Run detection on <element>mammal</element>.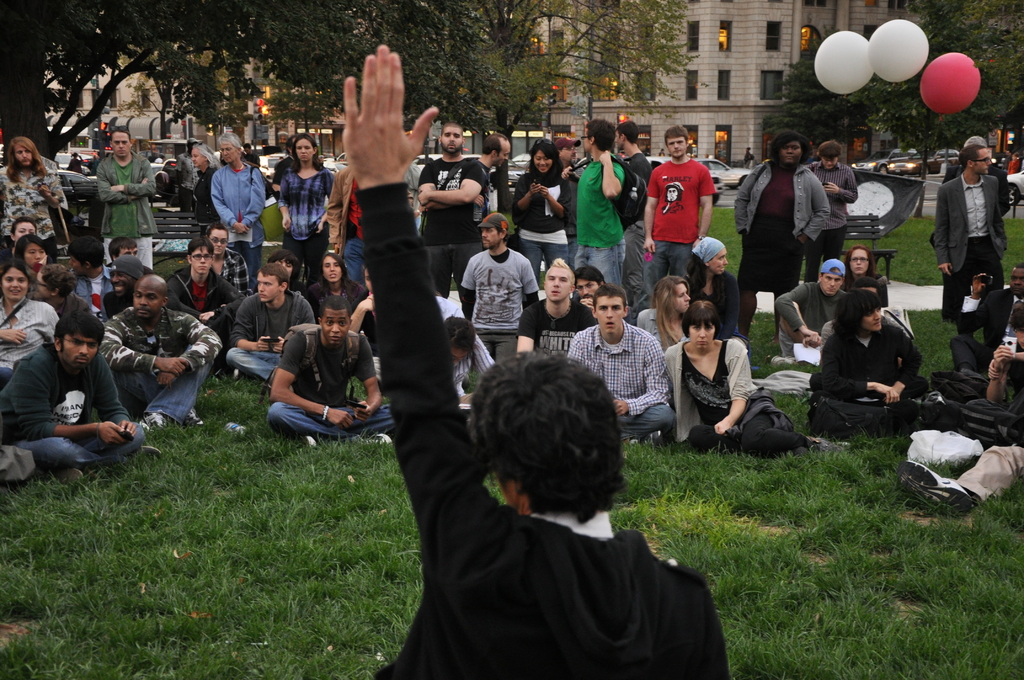
Result: box=[307, 246, 365, 328].
